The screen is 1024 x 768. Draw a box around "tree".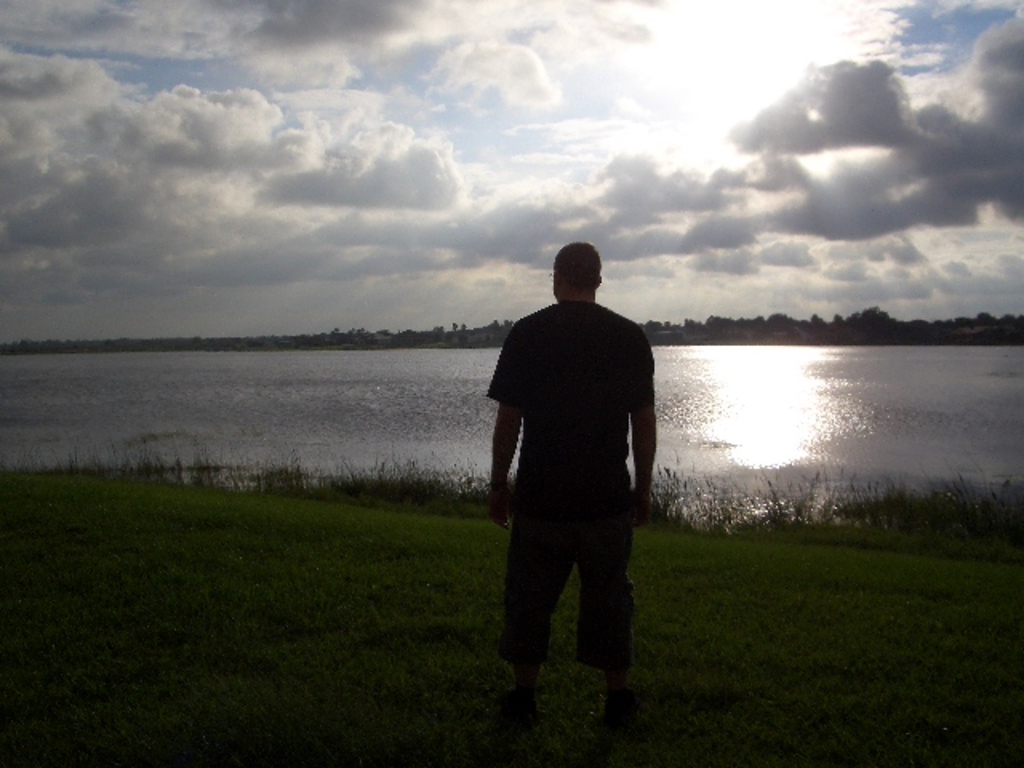
<region>450, 317, 459, 331</region>.
